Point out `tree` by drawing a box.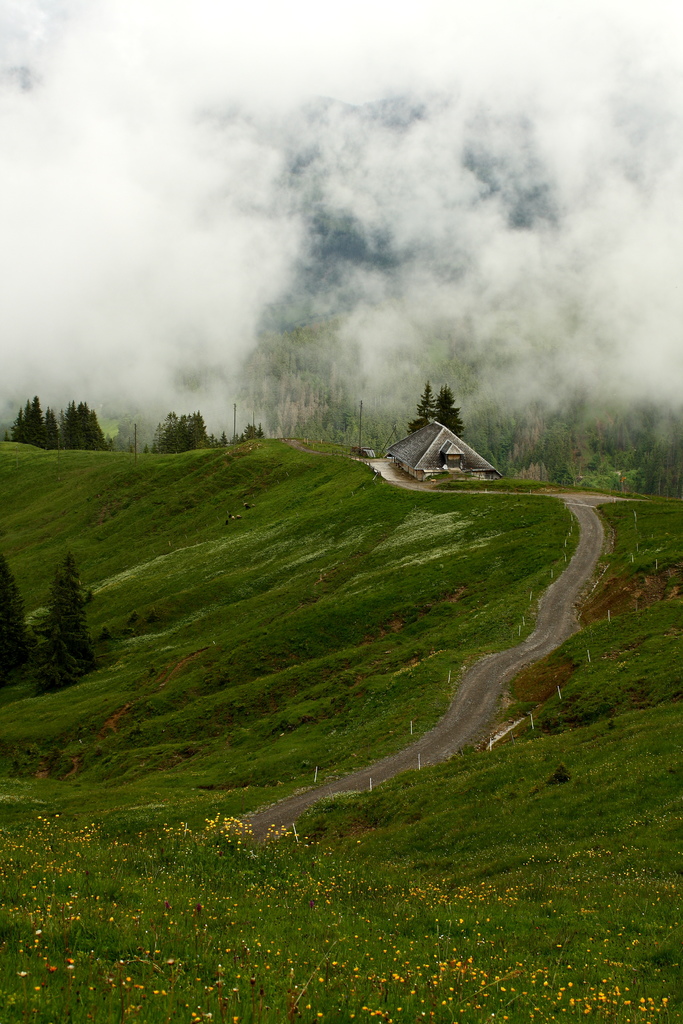
left=38, top=554, right=98, bottom=696.
